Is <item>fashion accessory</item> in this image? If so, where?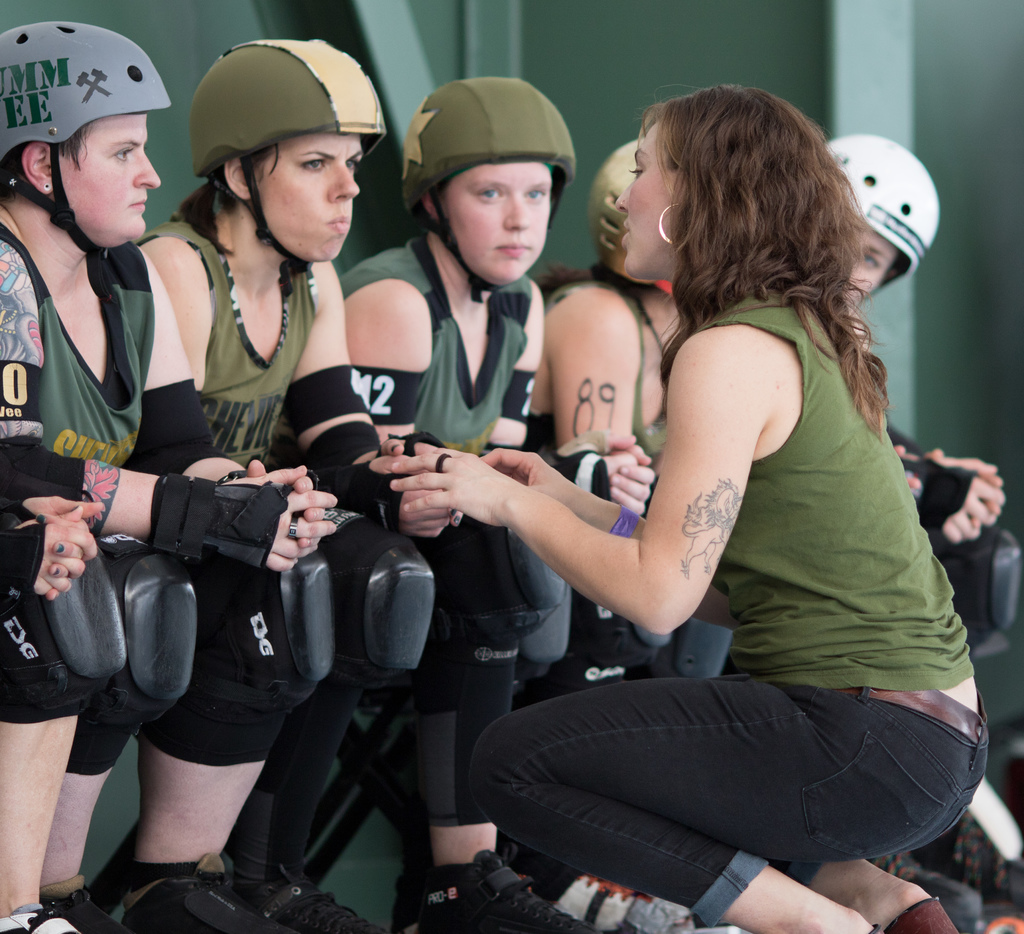
Yes, at detection(56, 544, 65, 554).
